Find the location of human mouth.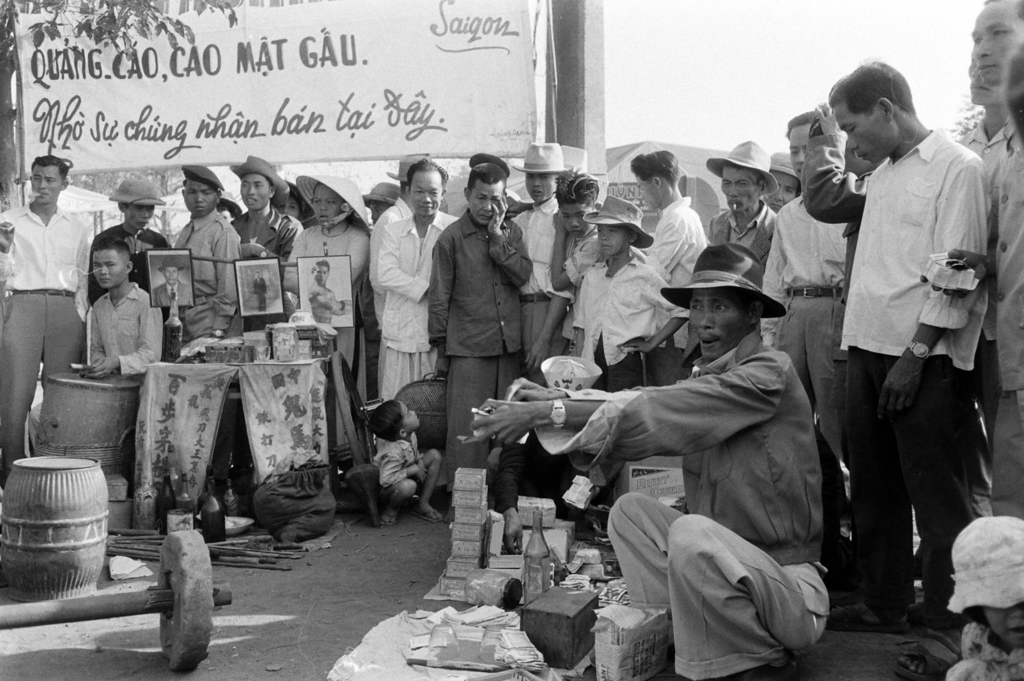
Location: bbox=[973, 83, 991, 95].
